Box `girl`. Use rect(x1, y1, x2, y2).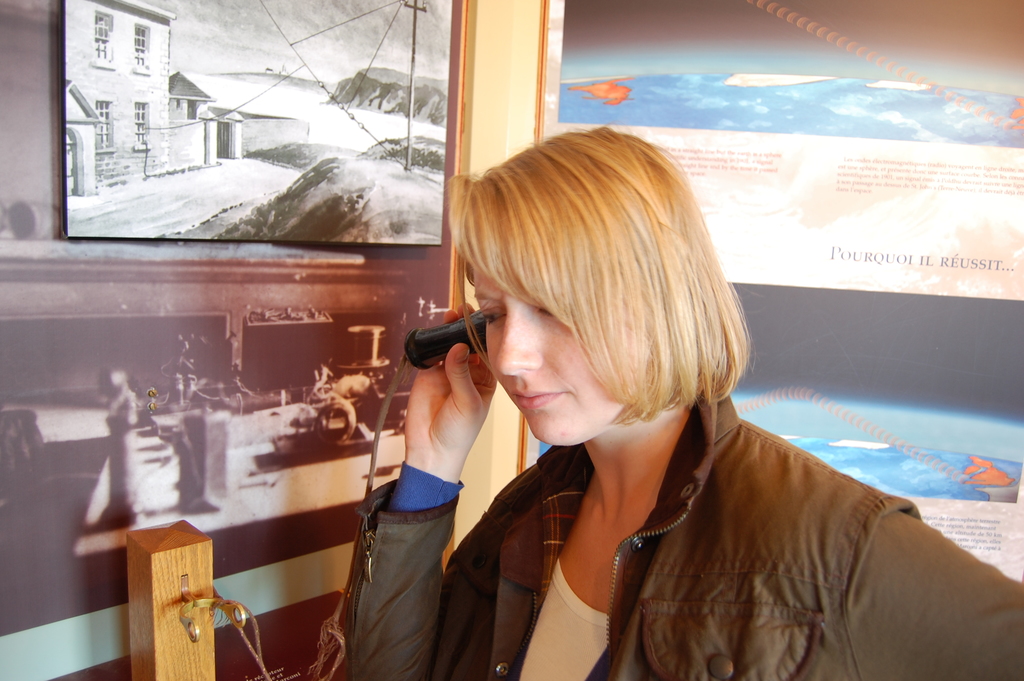
rect(347, 121, 1023, 680).
